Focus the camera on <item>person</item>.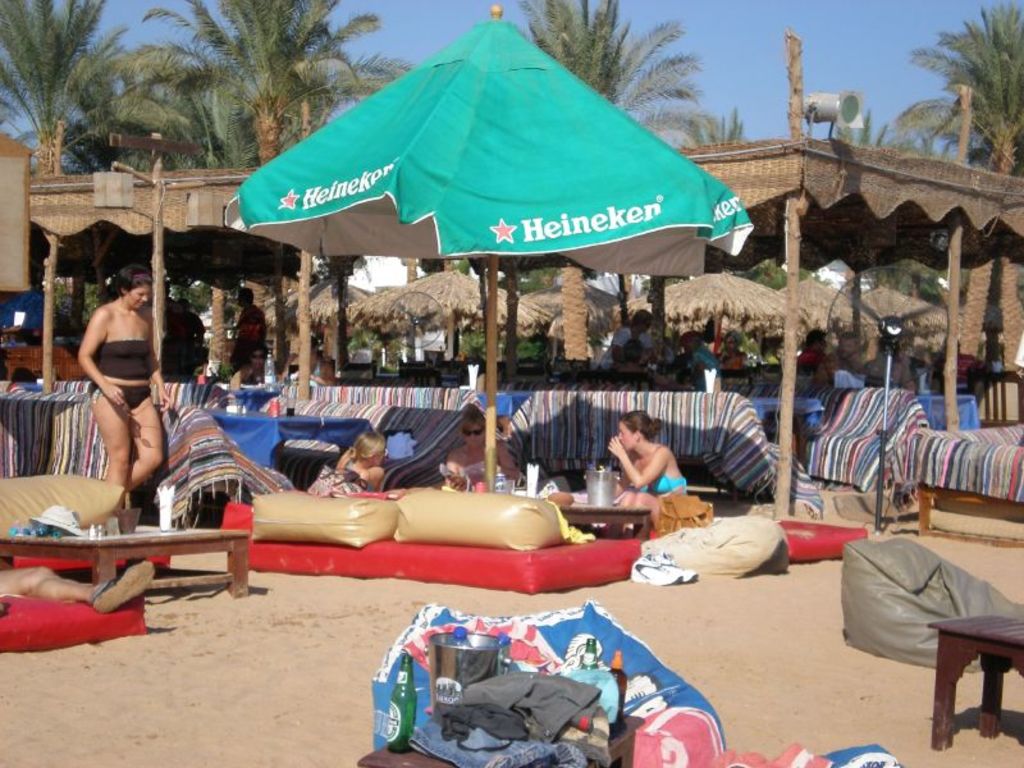
Focus region: [x1=233, y1=343, x2=262, y2=383].
